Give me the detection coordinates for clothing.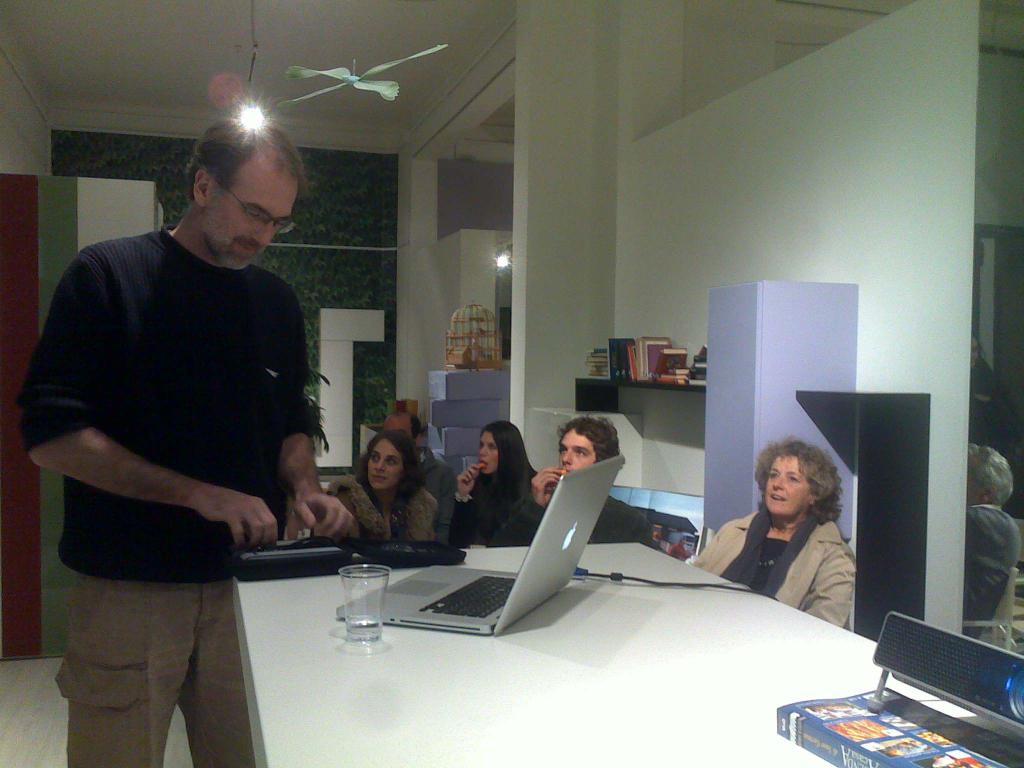
(left=684, top=506, right=853, bottom=628).
